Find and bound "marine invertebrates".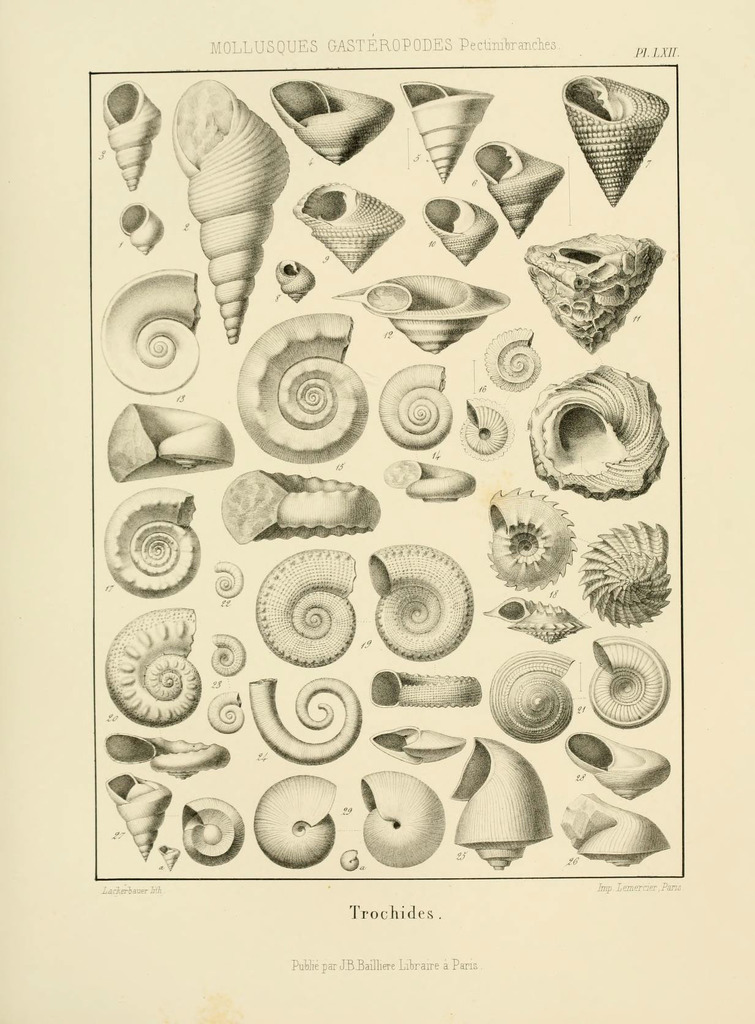
Bound: box=[378, 352, 457, 461].
